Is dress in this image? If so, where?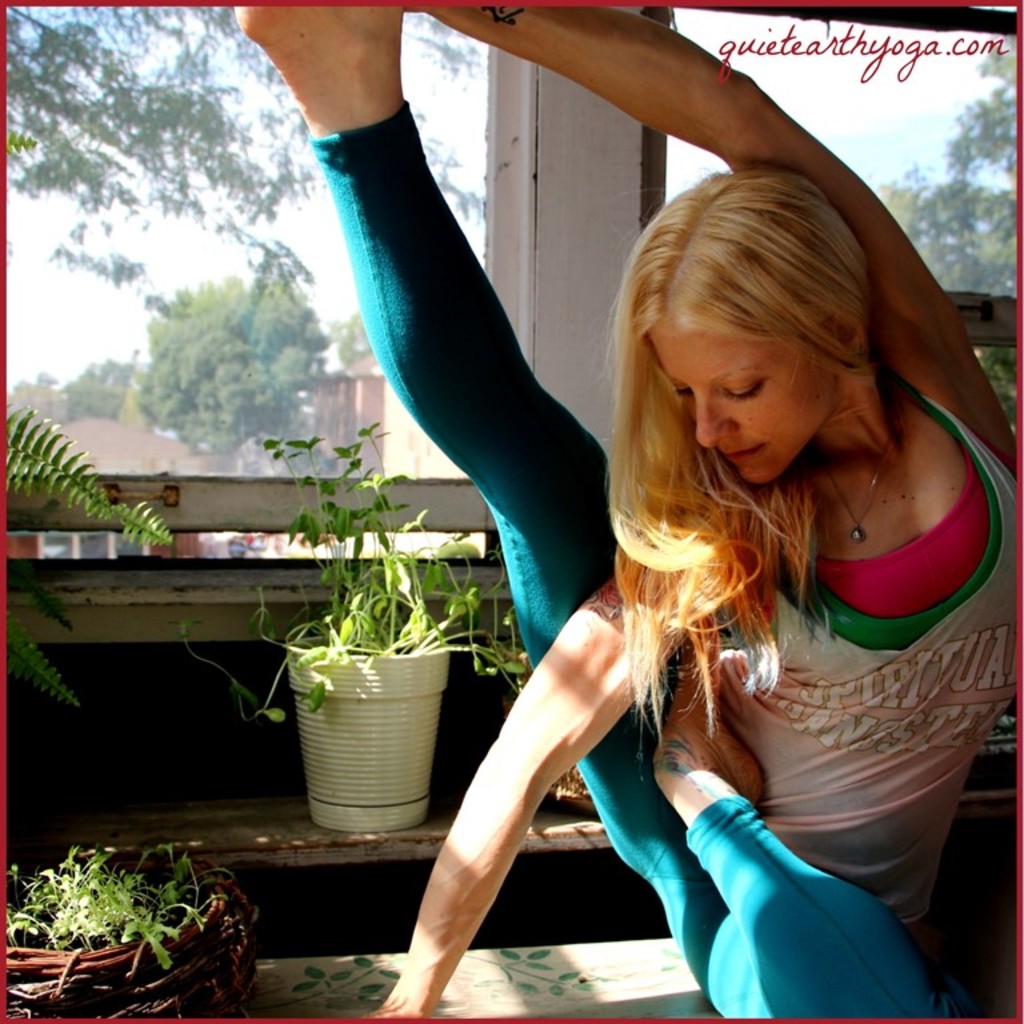
Yes, at (left=301, top=97, right=1023, bottom=1023).
